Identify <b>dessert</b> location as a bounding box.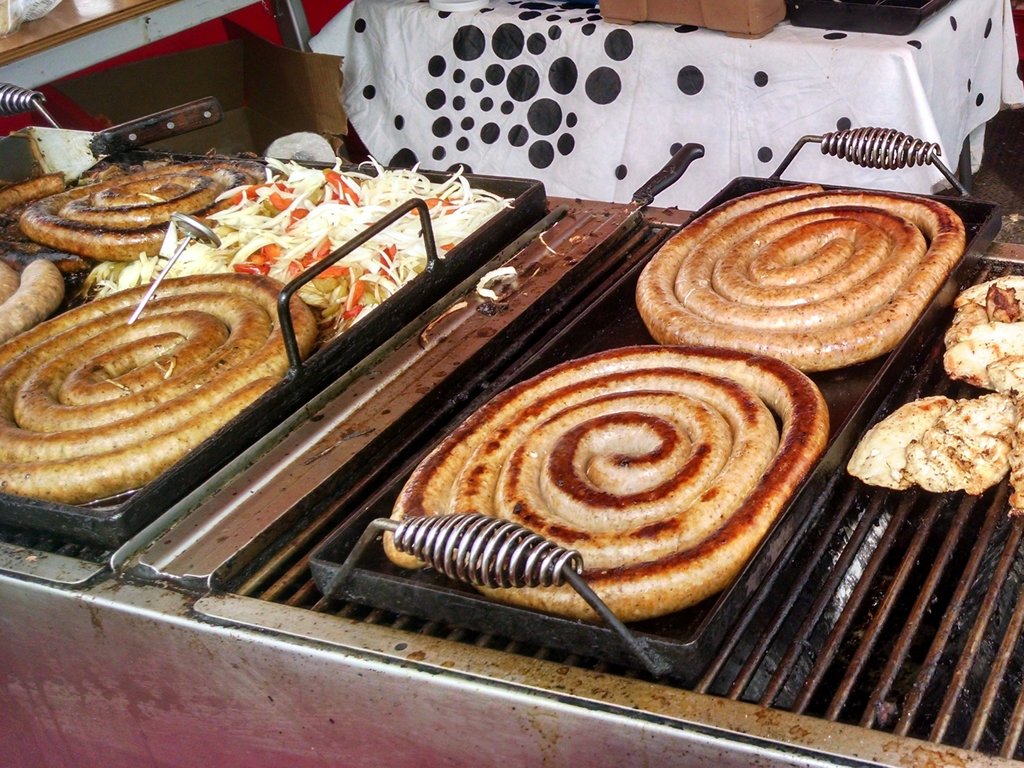
l=22, t=160, r=269, b=257.
